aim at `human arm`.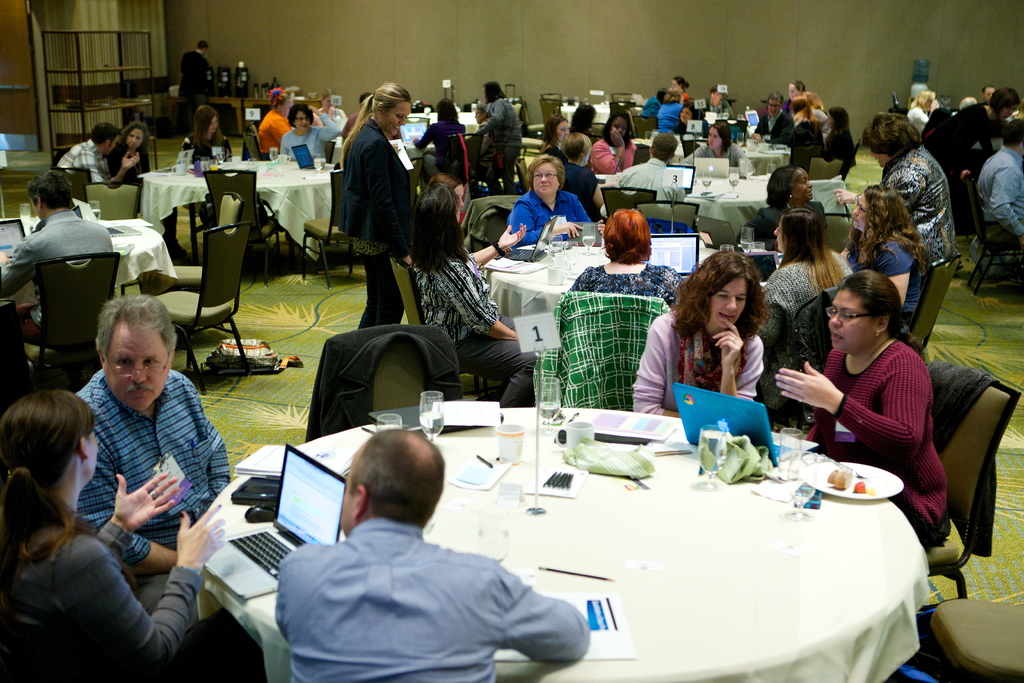
Aimed at bbox=(675, 185, 686, 201).
